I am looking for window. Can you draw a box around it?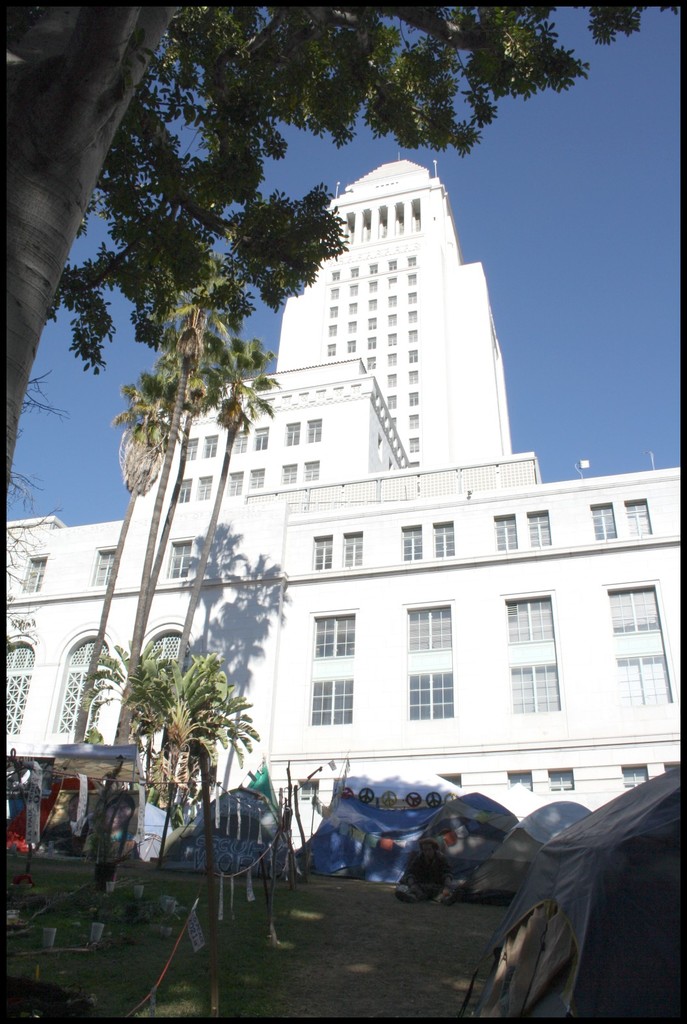
Sure, the bounding box is [196,476,213,499].
